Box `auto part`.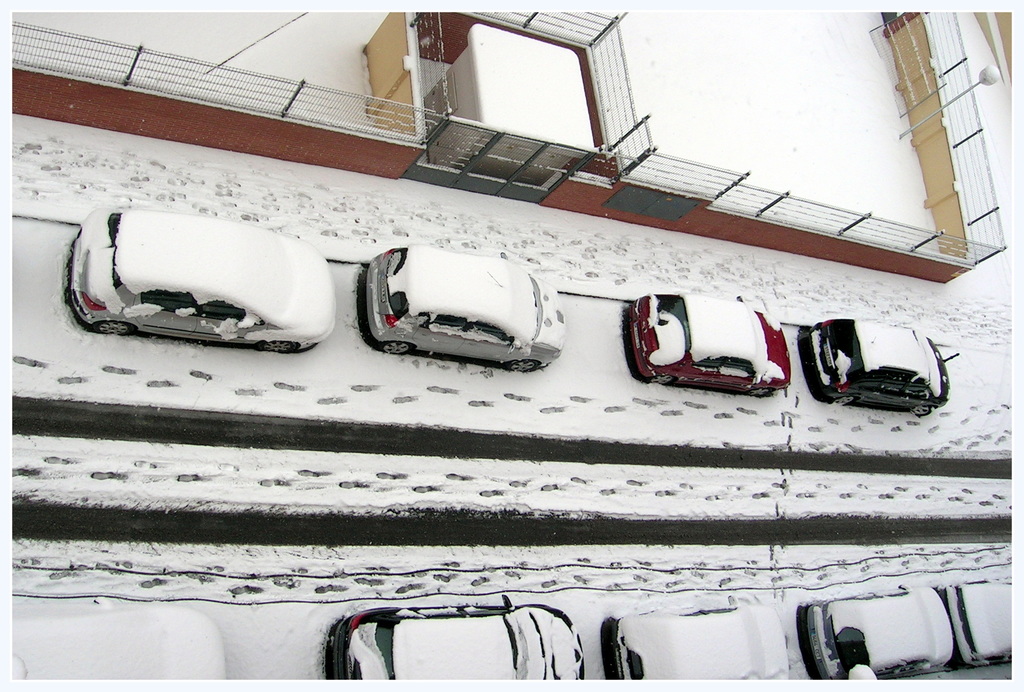
<region>829, 325, 949, 412</region>.
